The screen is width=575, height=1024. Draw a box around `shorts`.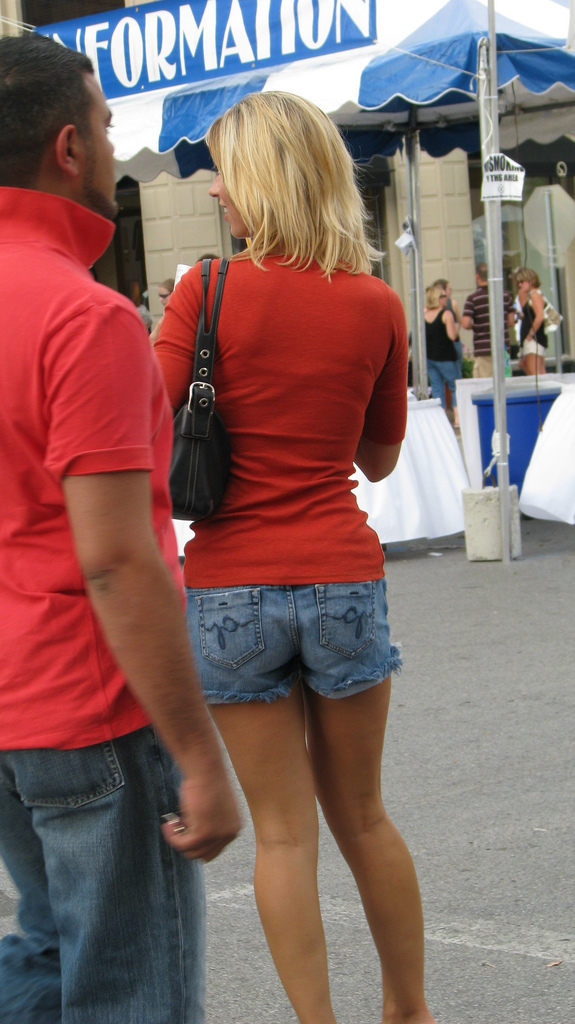
pyautogui.locateOnScreen(523, 338, 544, 348).
